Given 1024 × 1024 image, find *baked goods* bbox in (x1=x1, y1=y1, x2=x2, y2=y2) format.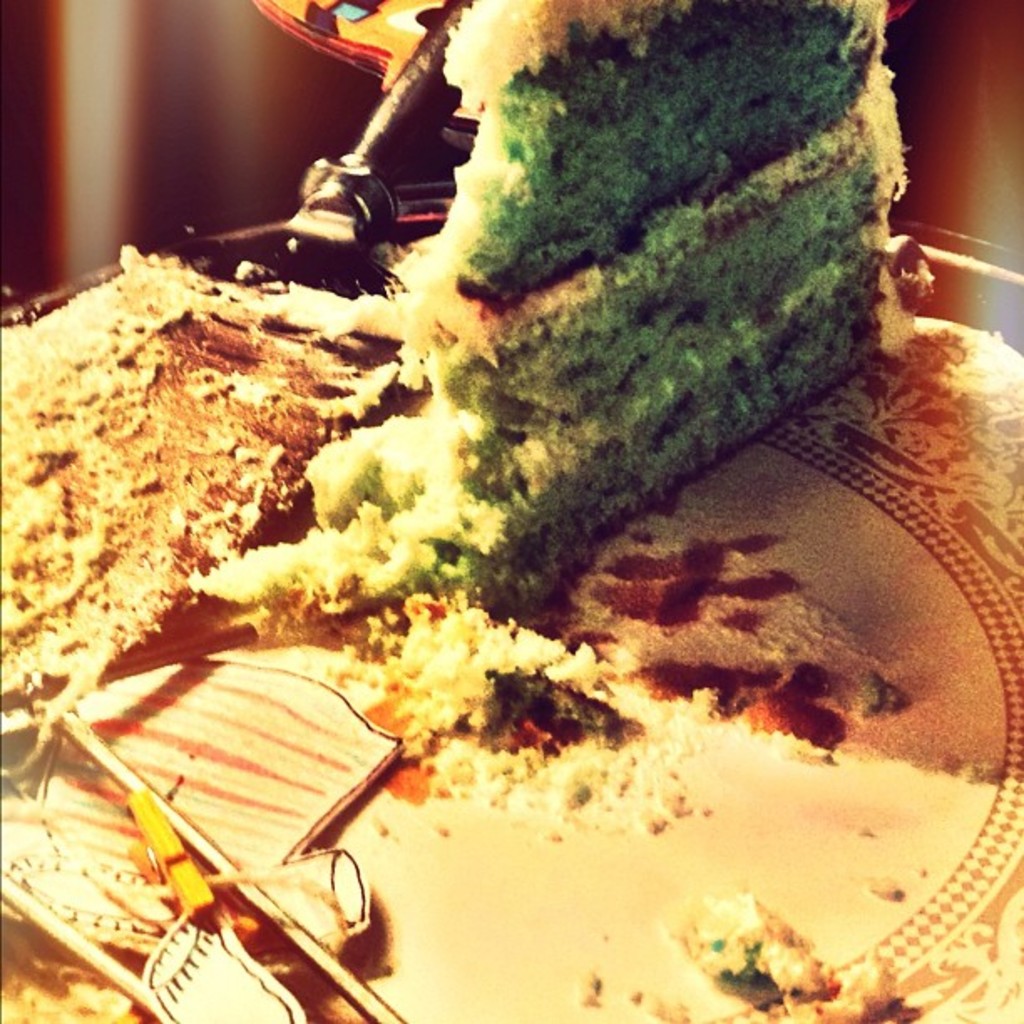
(x1=162, y1=0, x2=915, y2=775).
